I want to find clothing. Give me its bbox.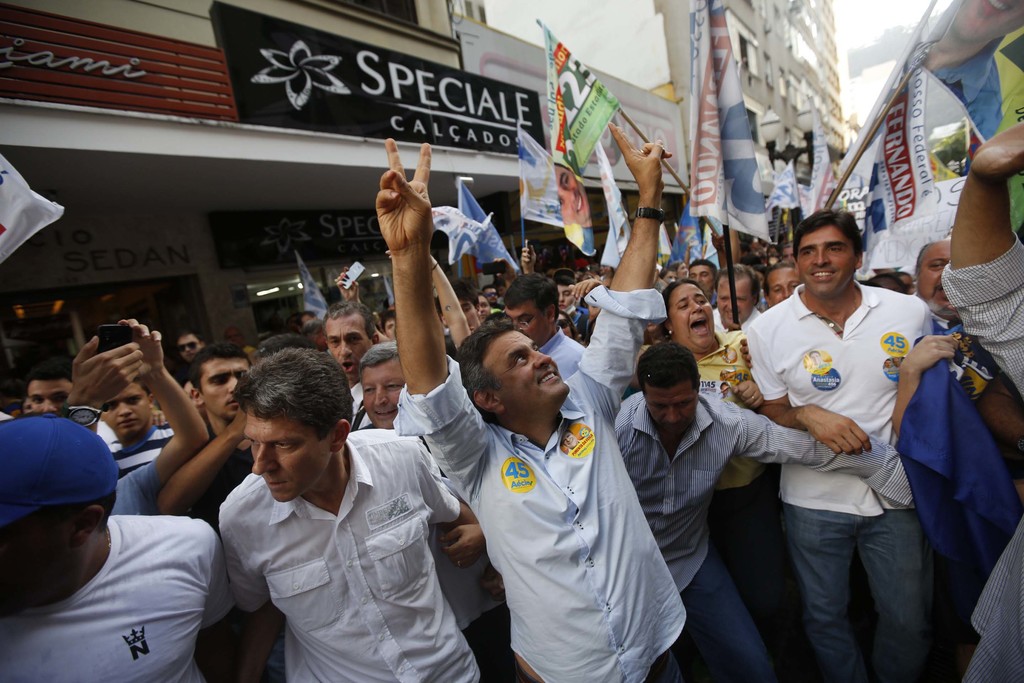
bbox(537, 322, 582, 390).
